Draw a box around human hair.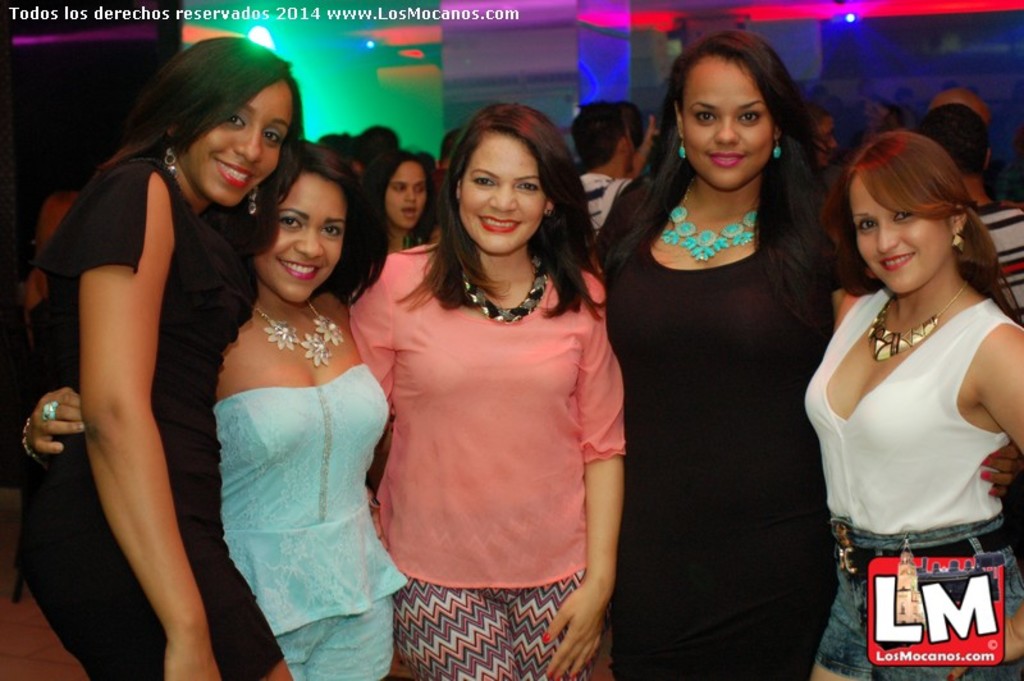
box=[49, 38, 312, 271].
